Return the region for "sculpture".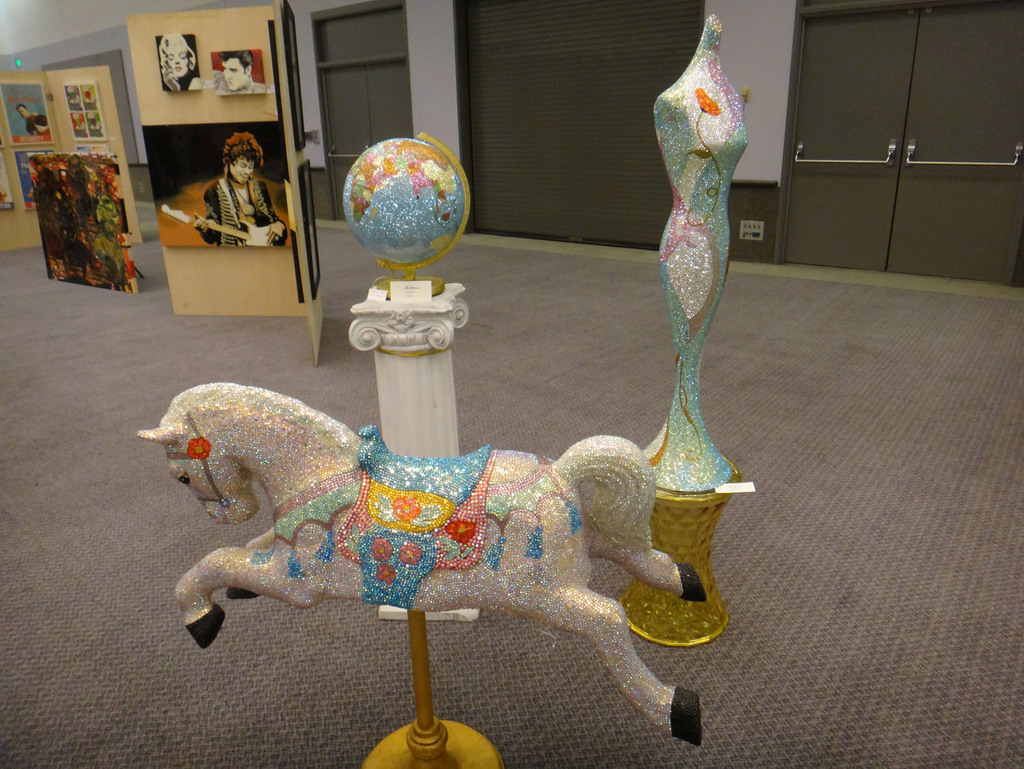
Rect(653, 7, 745, 497).
